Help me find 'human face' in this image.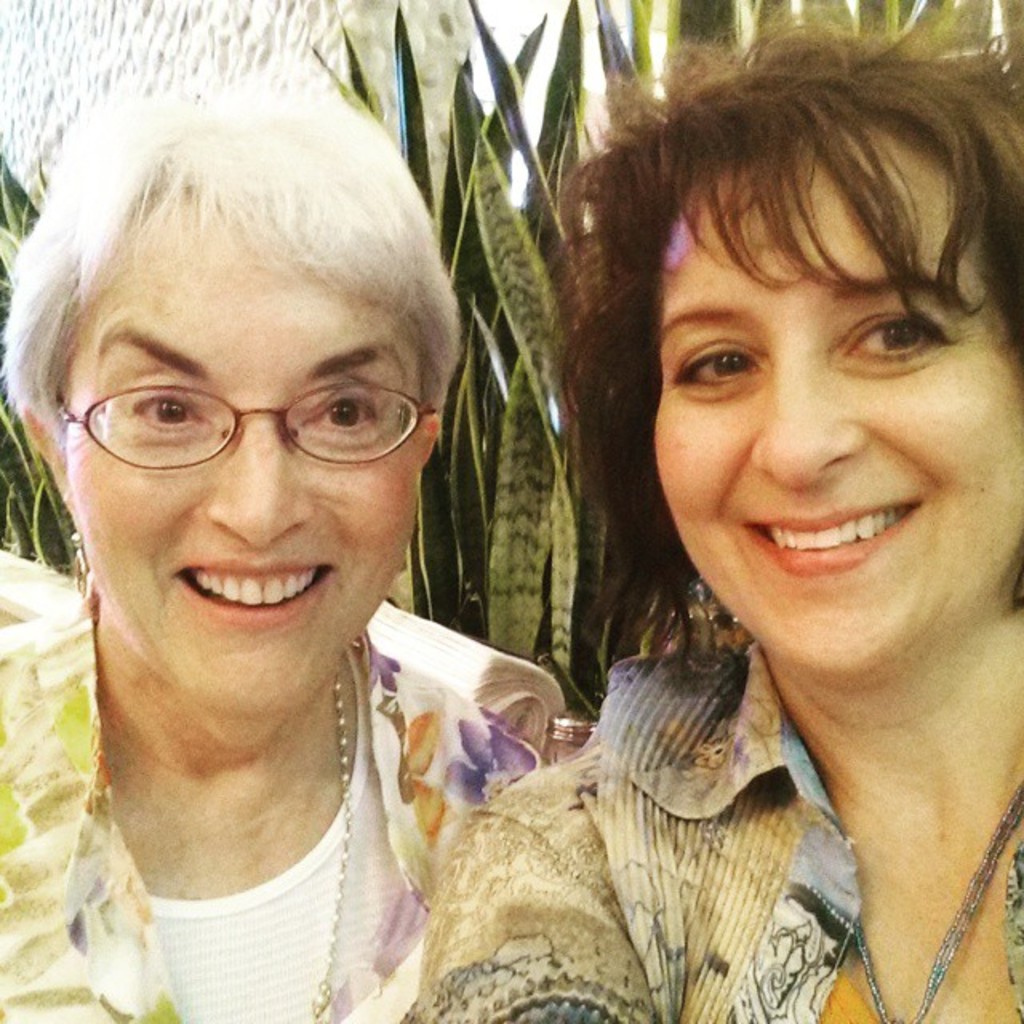
Found it: bbox=(51, 186, 416, 709).
